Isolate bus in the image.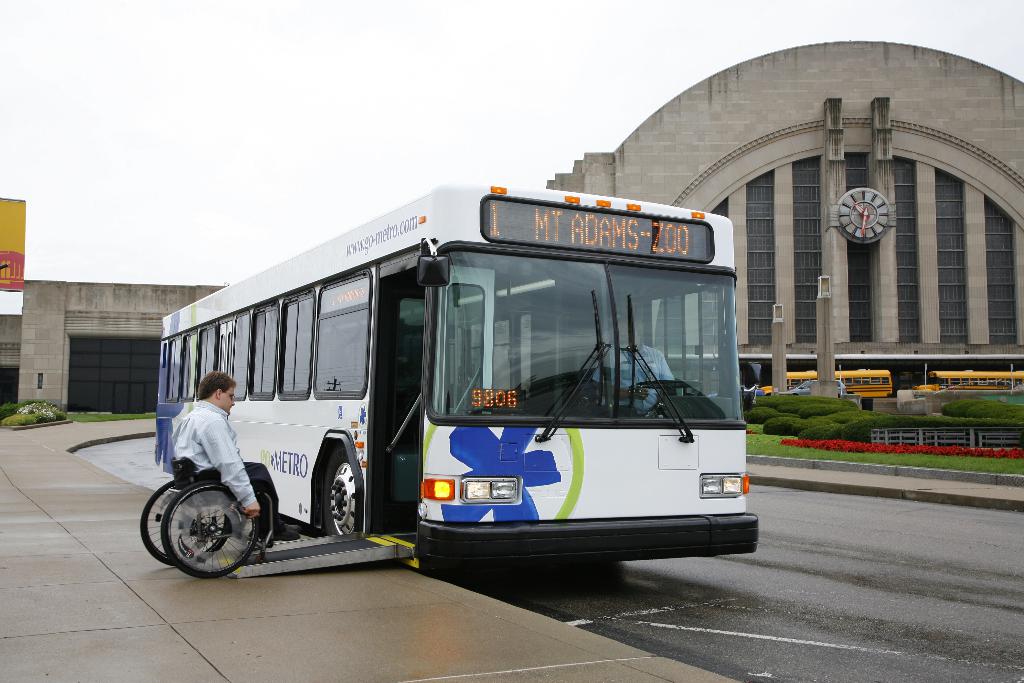
Isolated region: locate(911, 370, 1023, 395).
